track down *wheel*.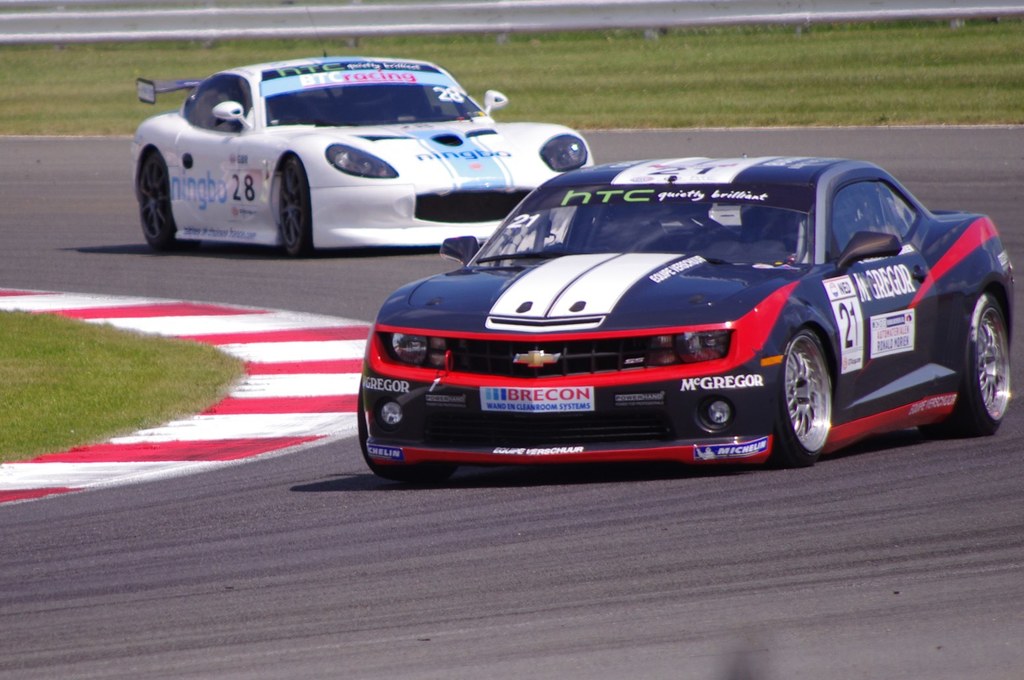
Tracked to locate(358, 378, 457, 483).
